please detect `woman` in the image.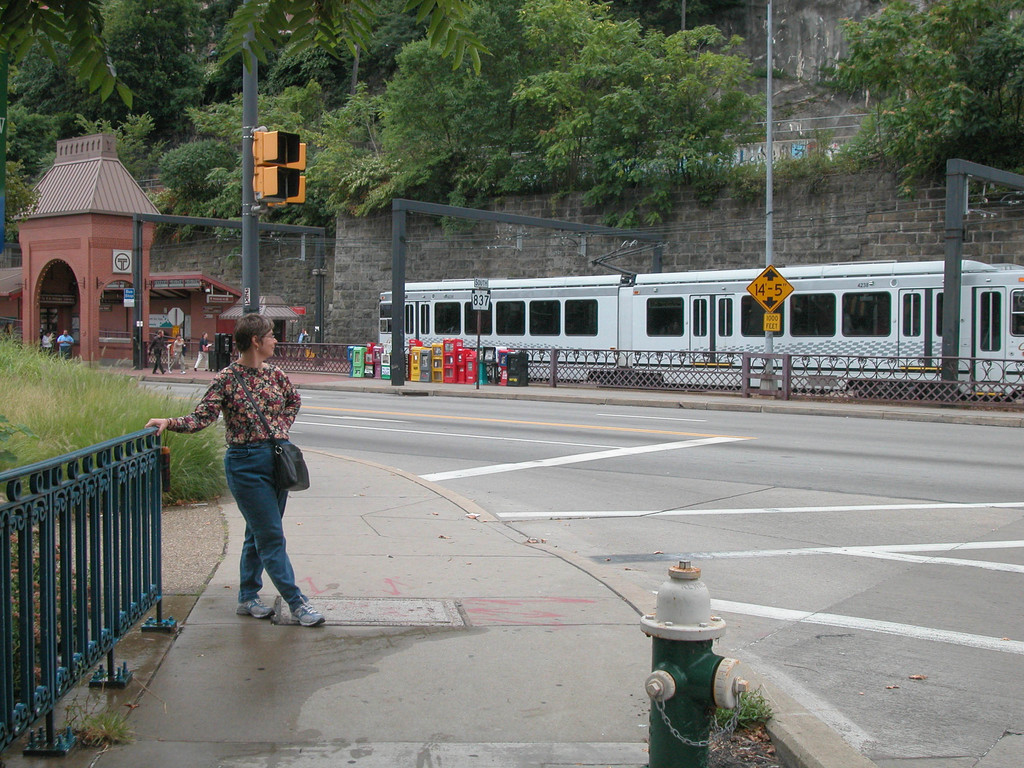
rect(145, 314, 326, 628).
